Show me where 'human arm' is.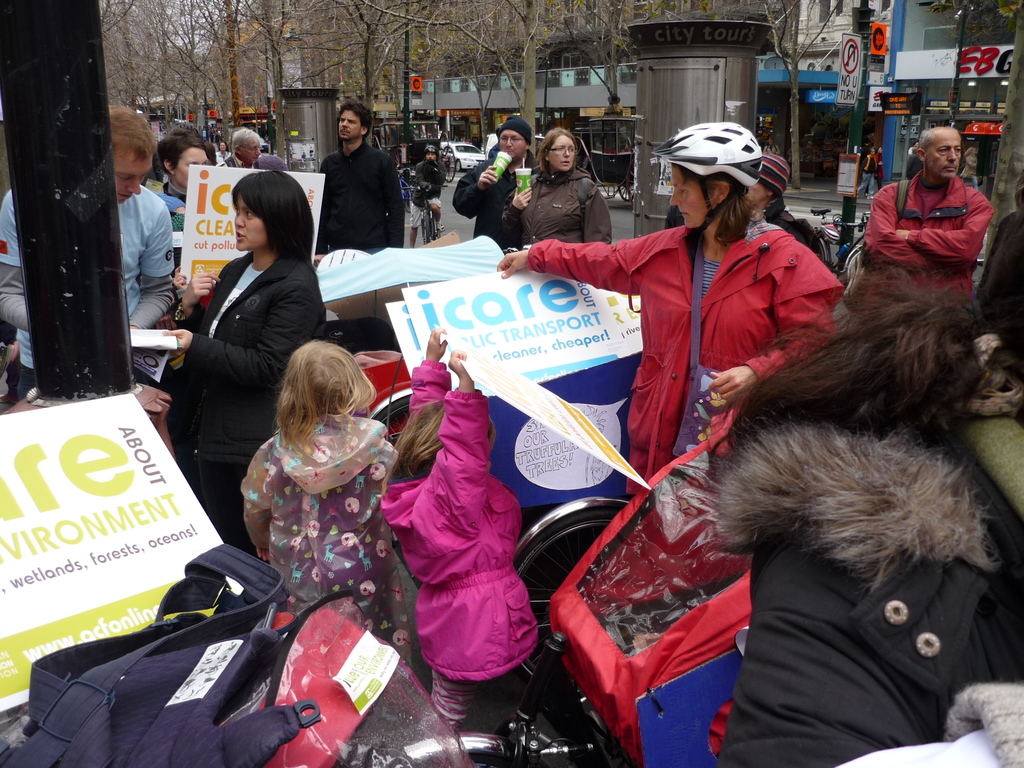
'human arm' is at {"left": 0, "top": 191, "right": 49, "bottom": 351}.
